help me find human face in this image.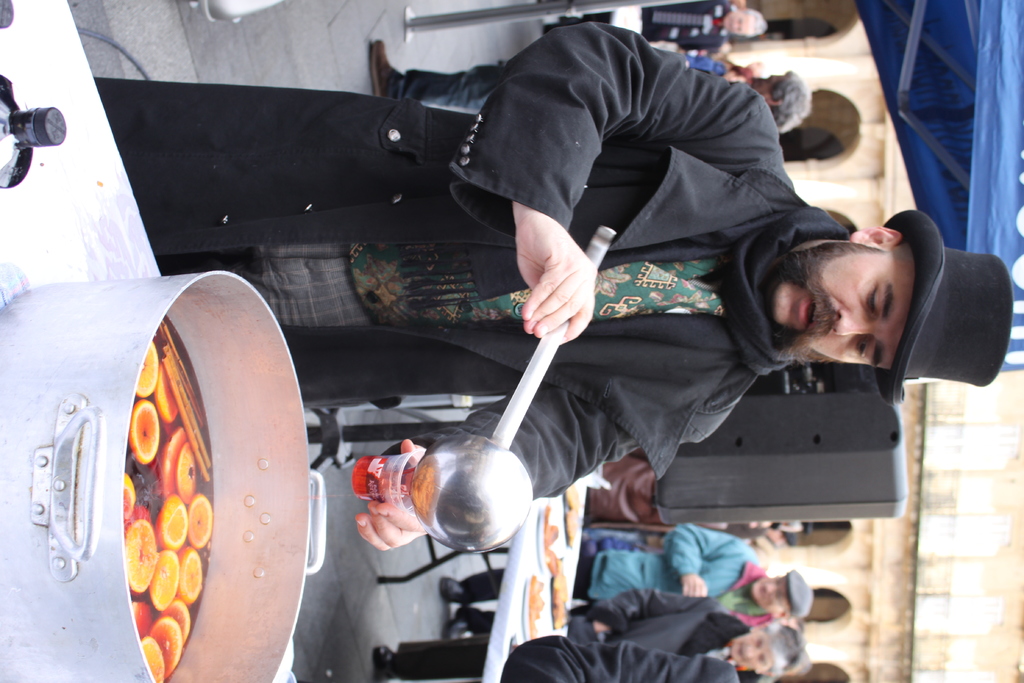
Found it: bbox=[755, 577, 794, 614].
